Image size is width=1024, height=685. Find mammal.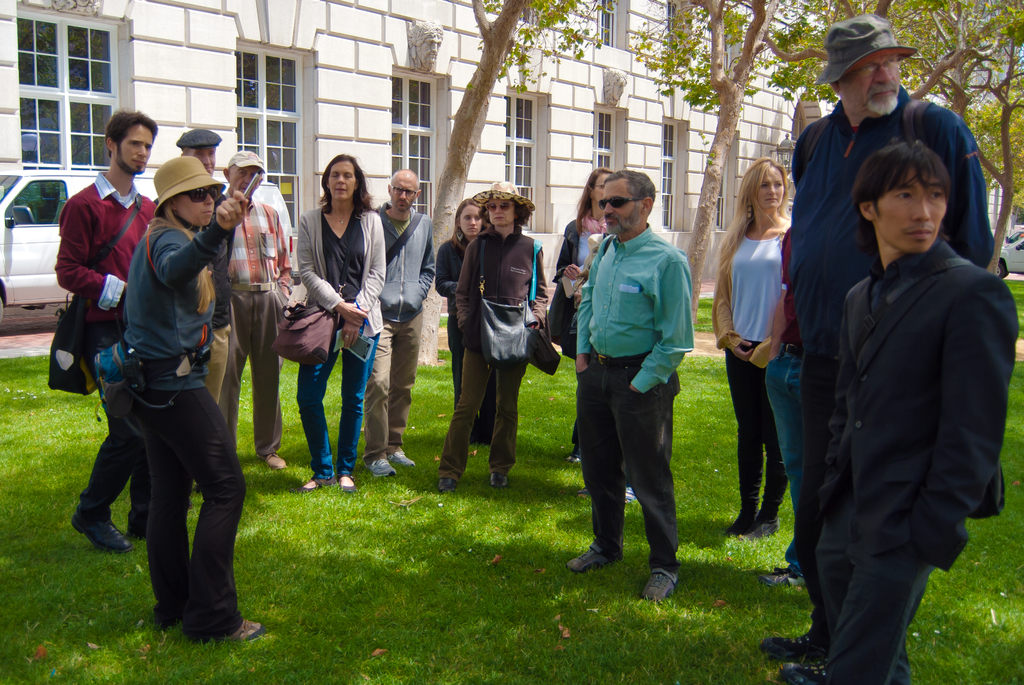
bbox=(49, 106, 165, 555).
